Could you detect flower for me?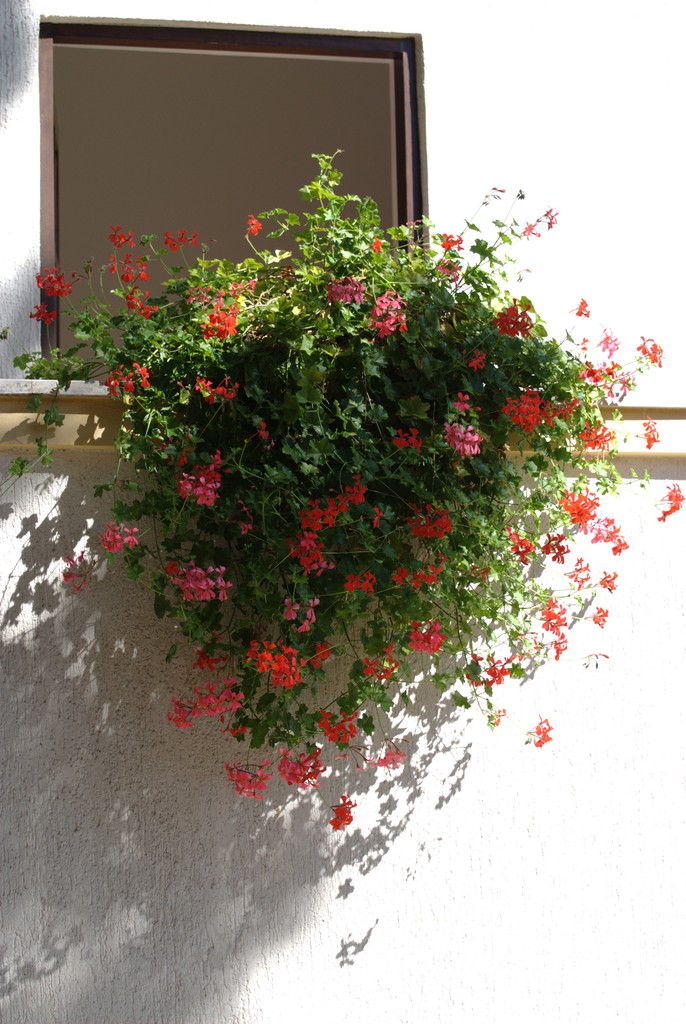
Detection result: detection(639, 410, 661, 449).
